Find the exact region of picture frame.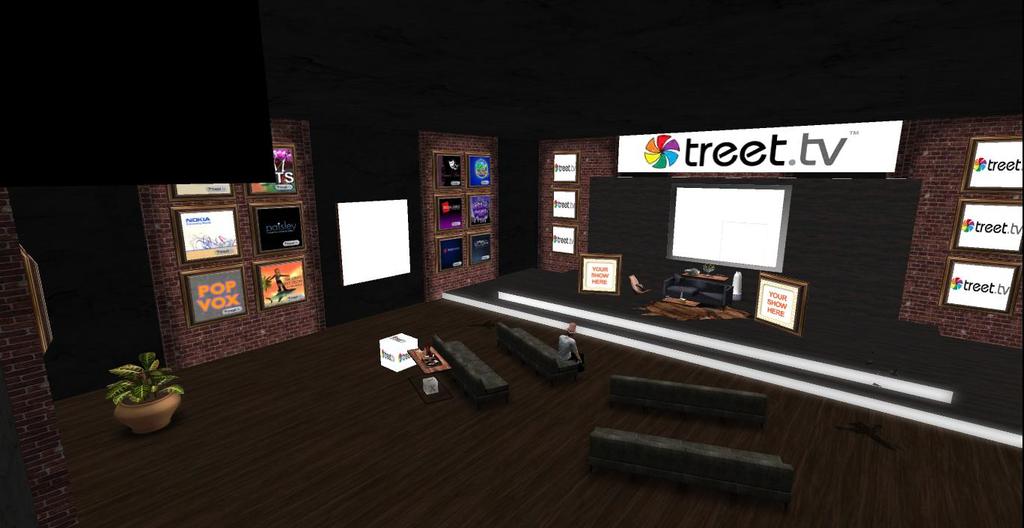
Exact region: x1=947, y1=199, x2=1023, y2=258.
